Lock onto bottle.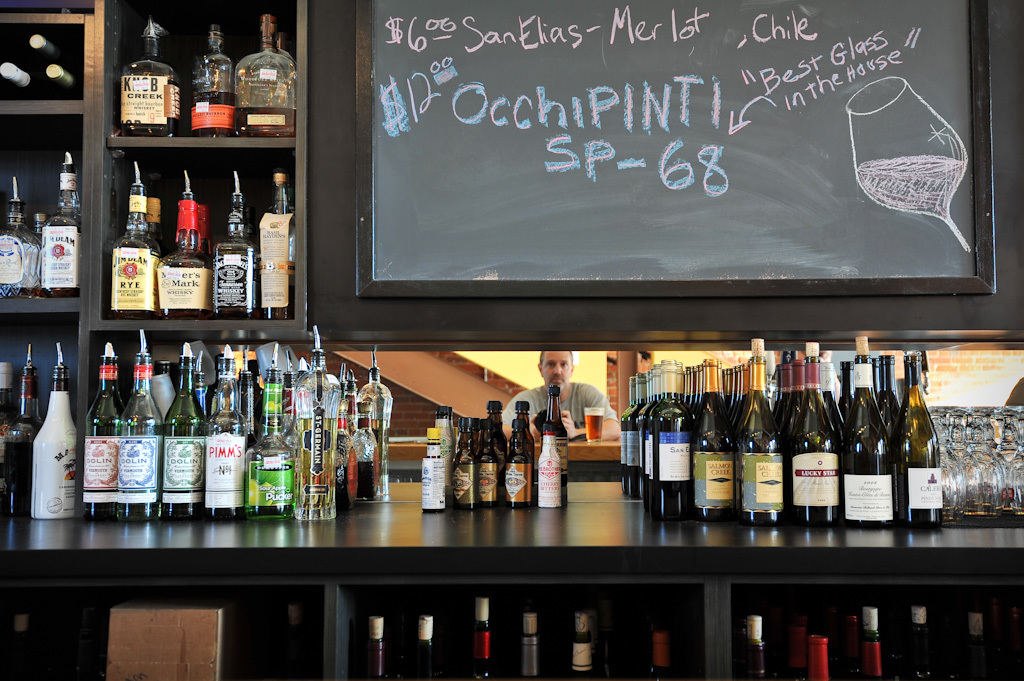
Locked: [416, 428, 446, 514].
